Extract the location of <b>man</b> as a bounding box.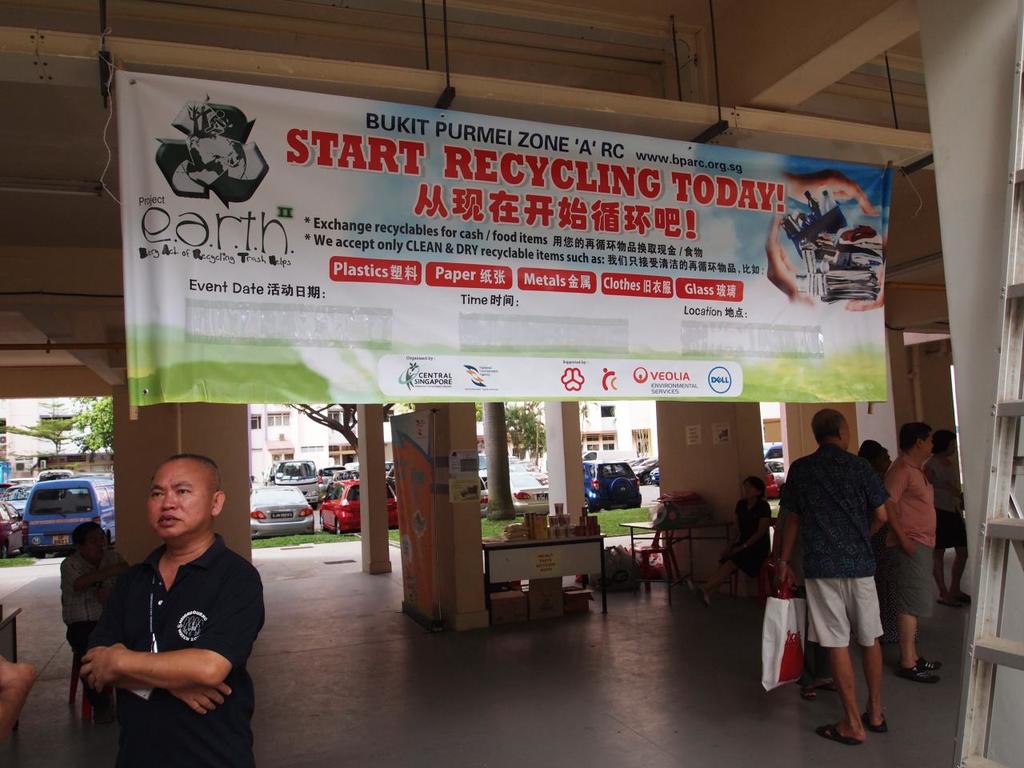
rect(770, 406, 891, 743).
